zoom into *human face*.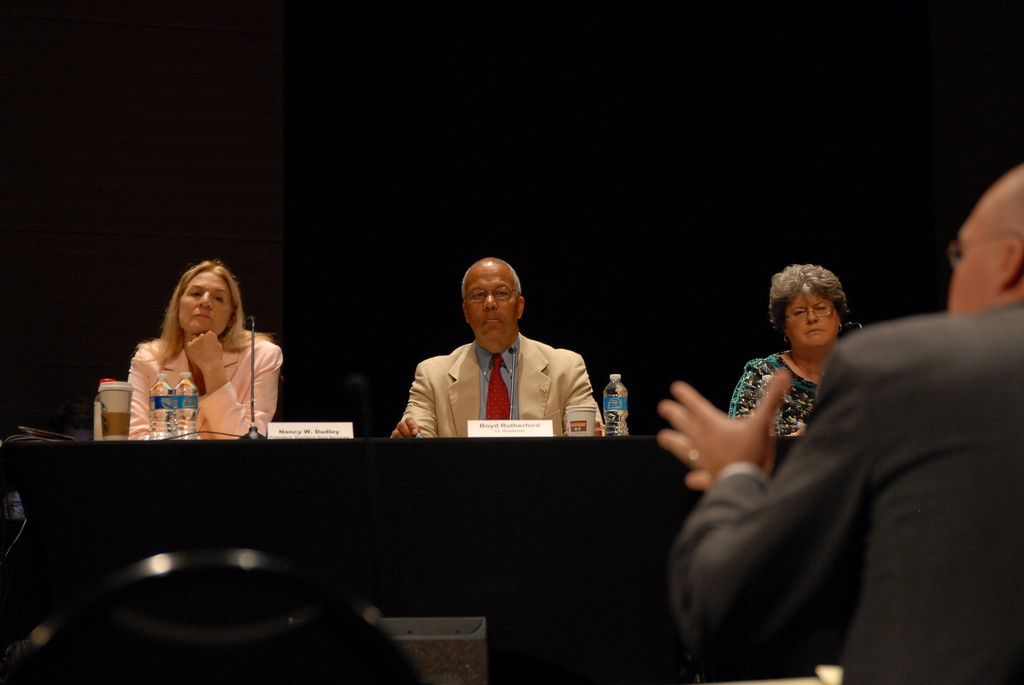
Zoom target: bbox=[463, 255, 522, 350].
